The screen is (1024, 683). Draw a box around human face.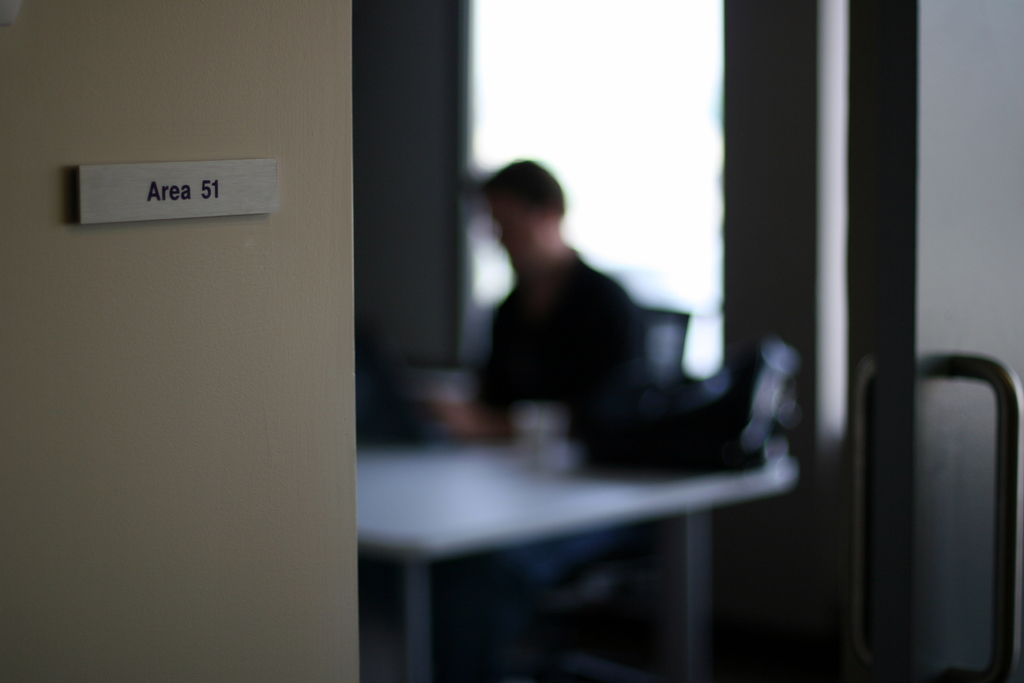
(x1=483, y1=192, x2=529, y2=263).
